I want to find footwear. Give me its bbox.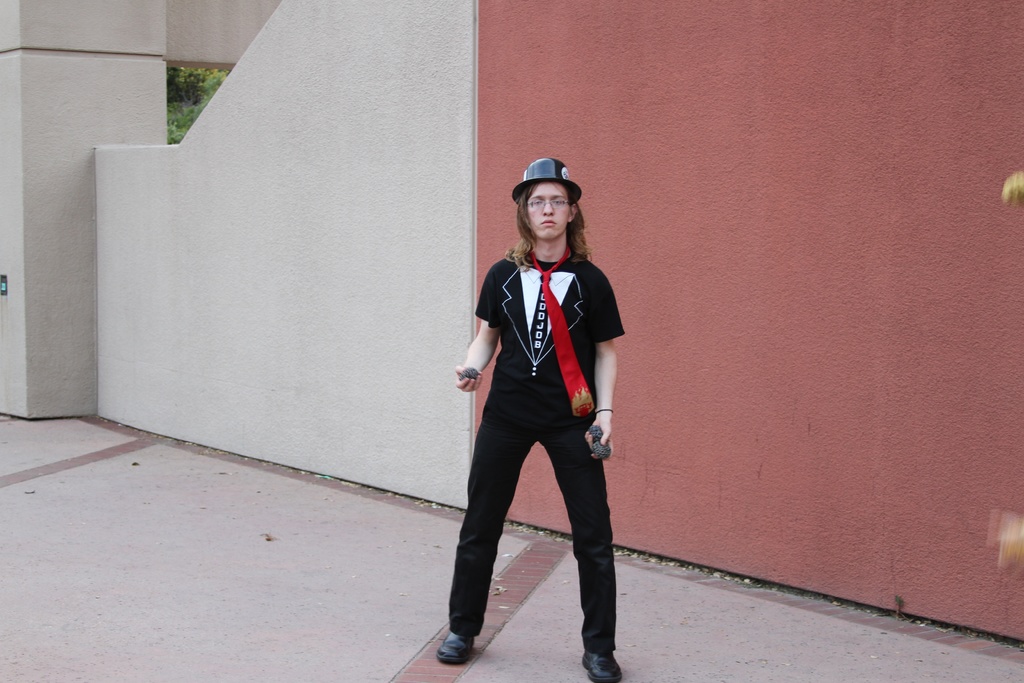
x1=584 y1=652 x2=621 y2=682.
